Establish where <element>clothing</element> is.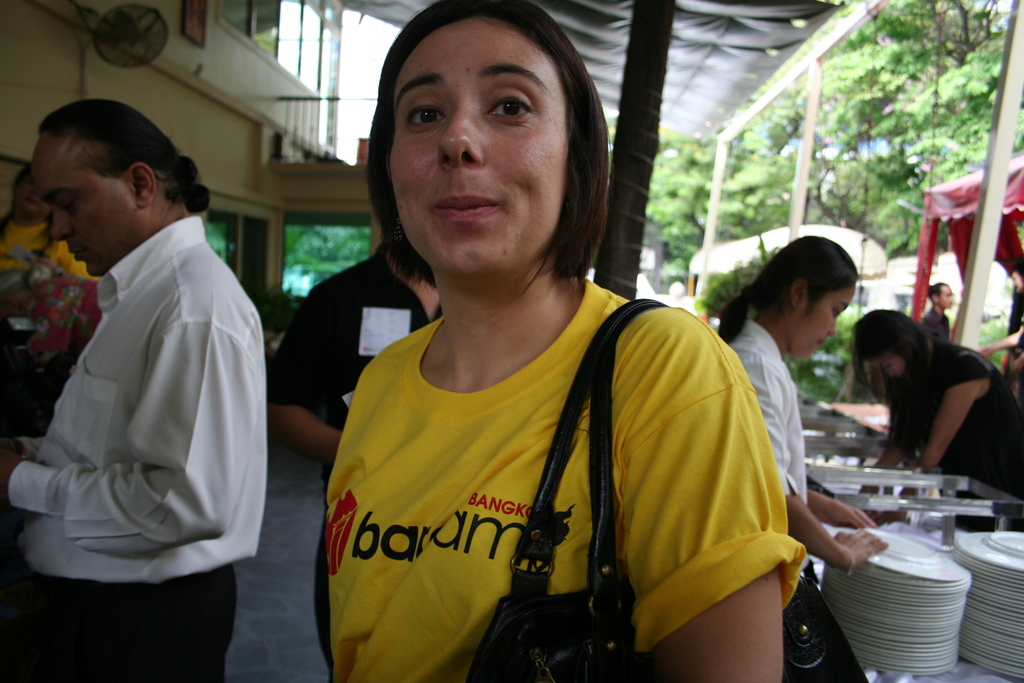
Established at (325, 278, 808, 682).
